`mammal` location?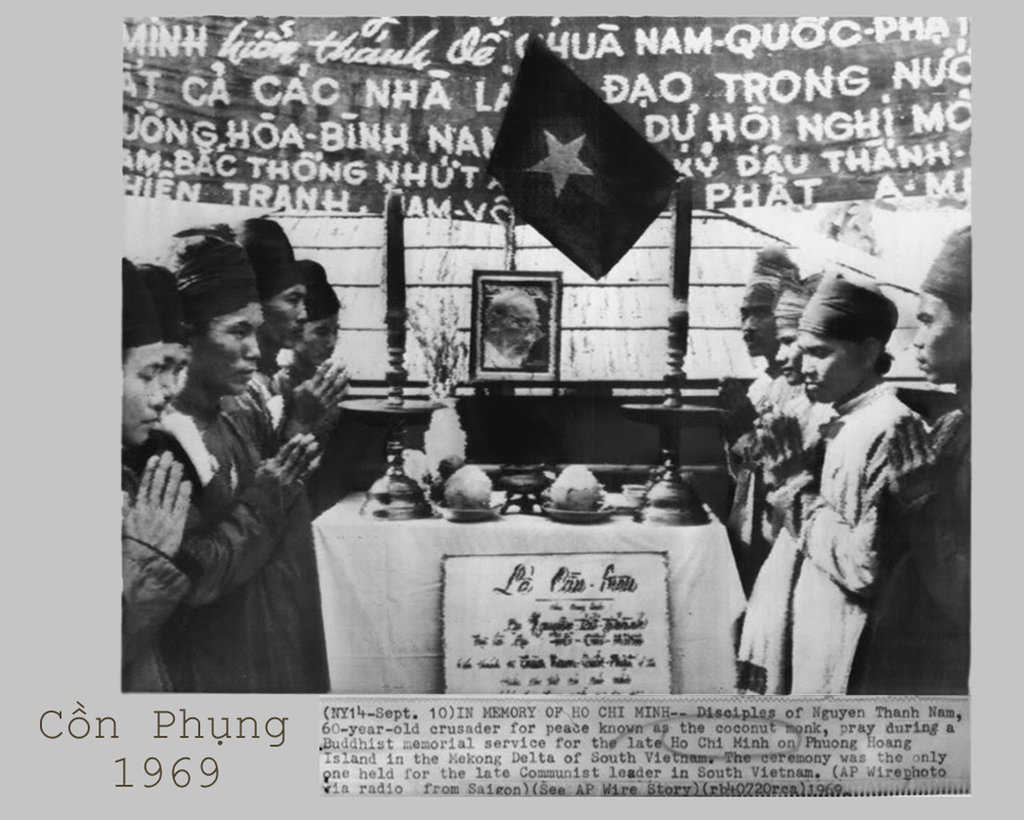
detection(484, 286, 543, 371)
